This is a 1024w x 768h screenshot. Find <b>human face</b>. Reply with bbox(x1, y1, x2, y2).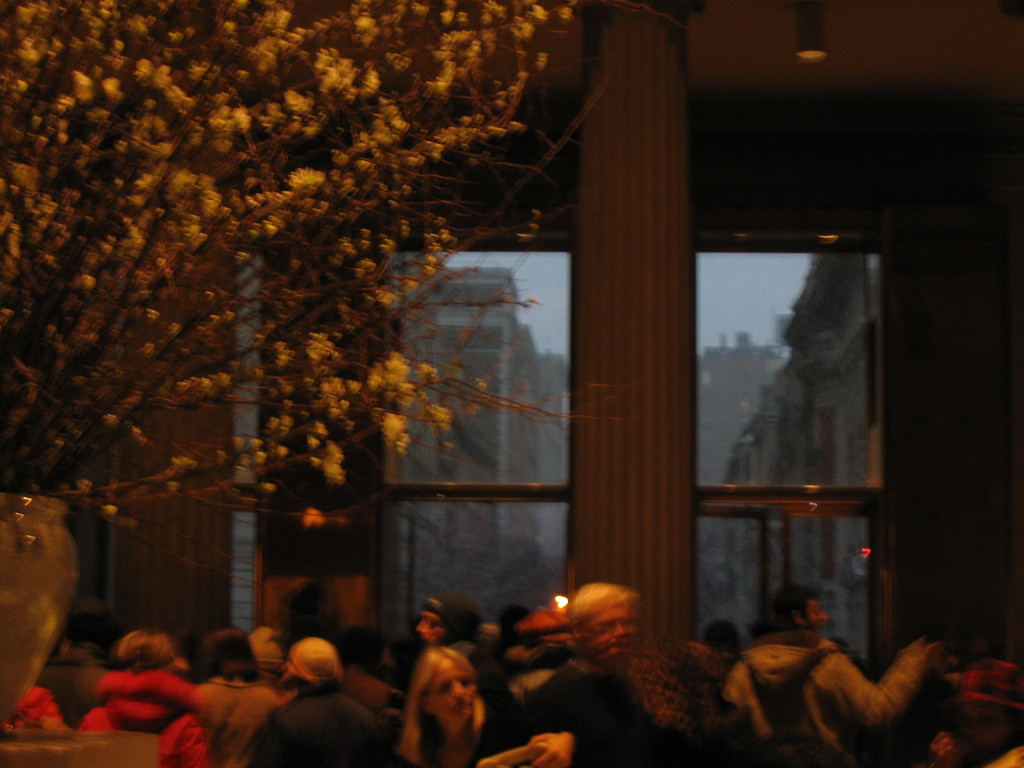
bbox(581, 605, 630, 654).
